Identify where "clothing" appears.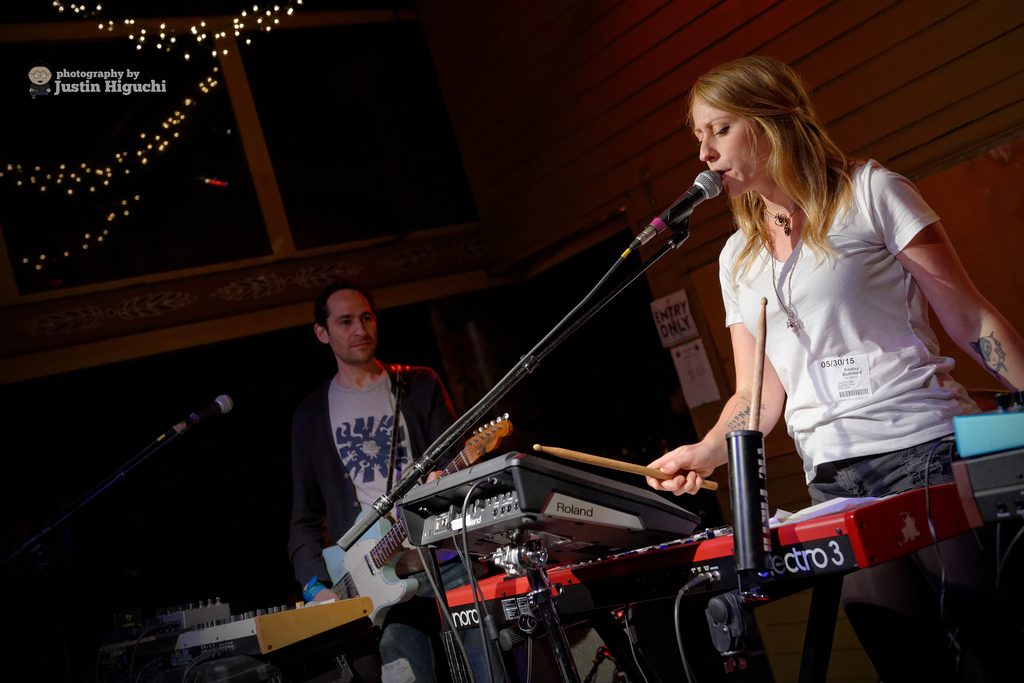
Appears at region(289, 353, 513, 682).
